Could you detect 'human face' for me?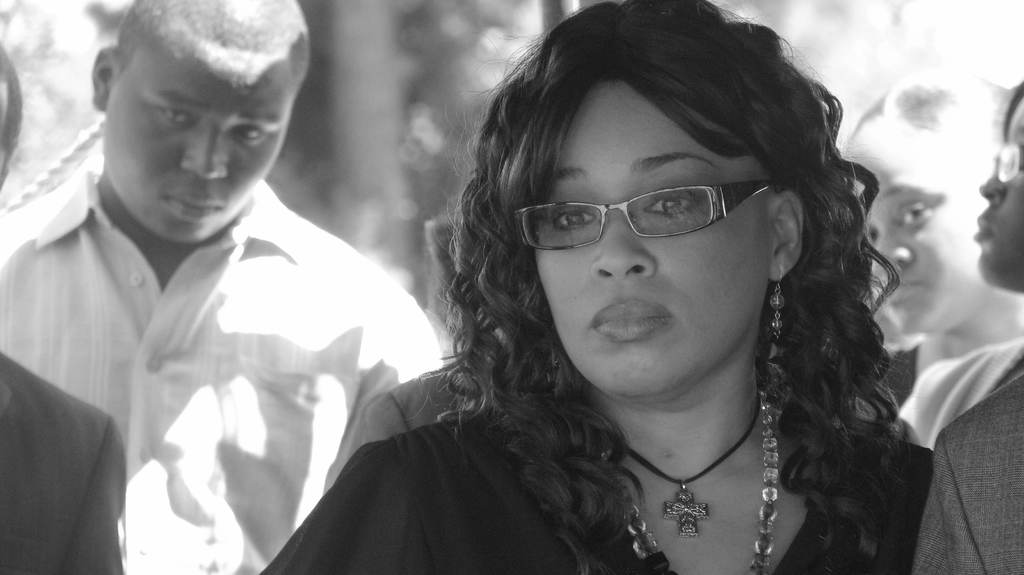
Detection result: pyautogui.locateOnScreen(99, 48, 299, 239).
